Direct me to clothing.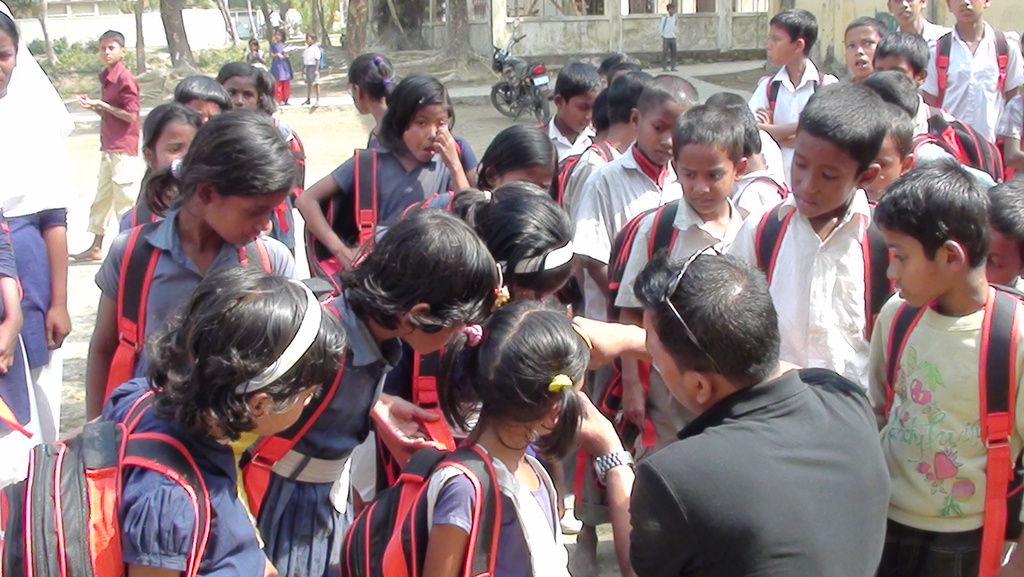
Direction: box(244, 46, 266, 67).
